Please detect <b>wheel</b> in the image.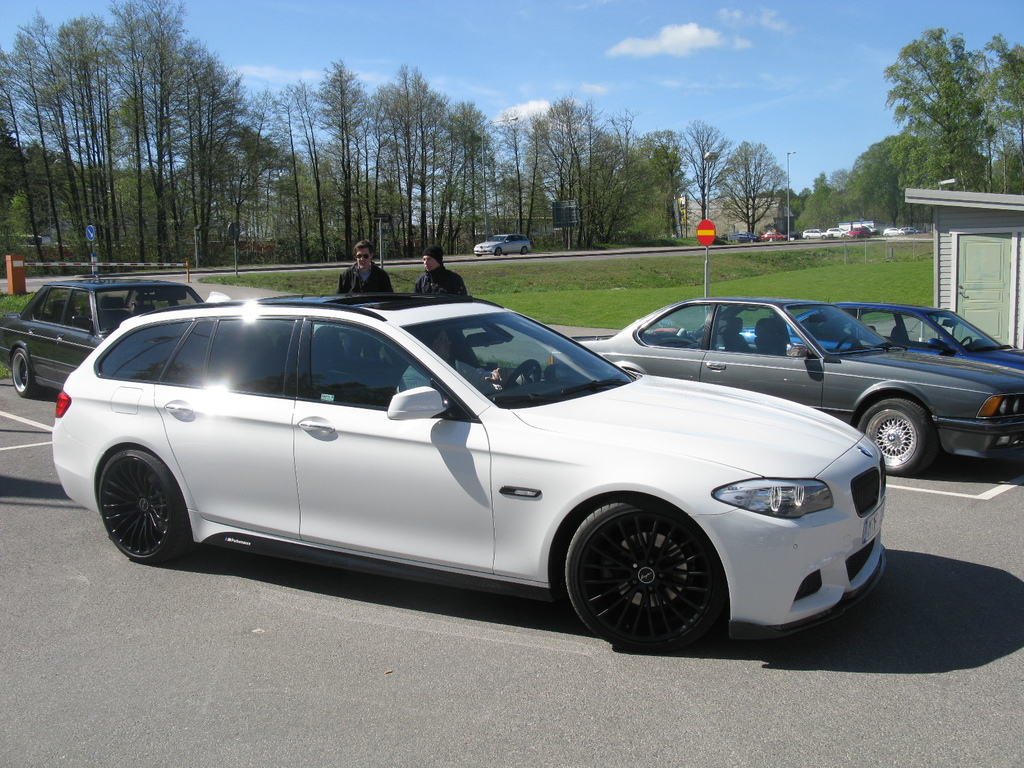
[left=97, top=444, right=192, bottom=561].
